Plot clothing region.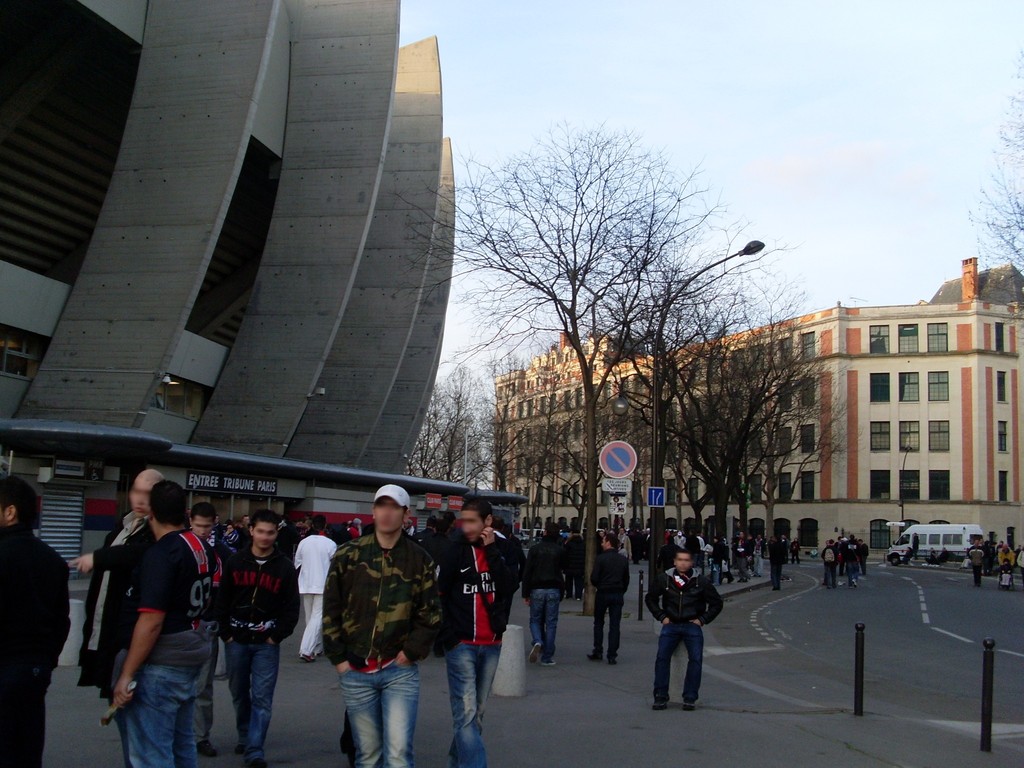
Plotted at bbox=[520, 532, 564, 658].
